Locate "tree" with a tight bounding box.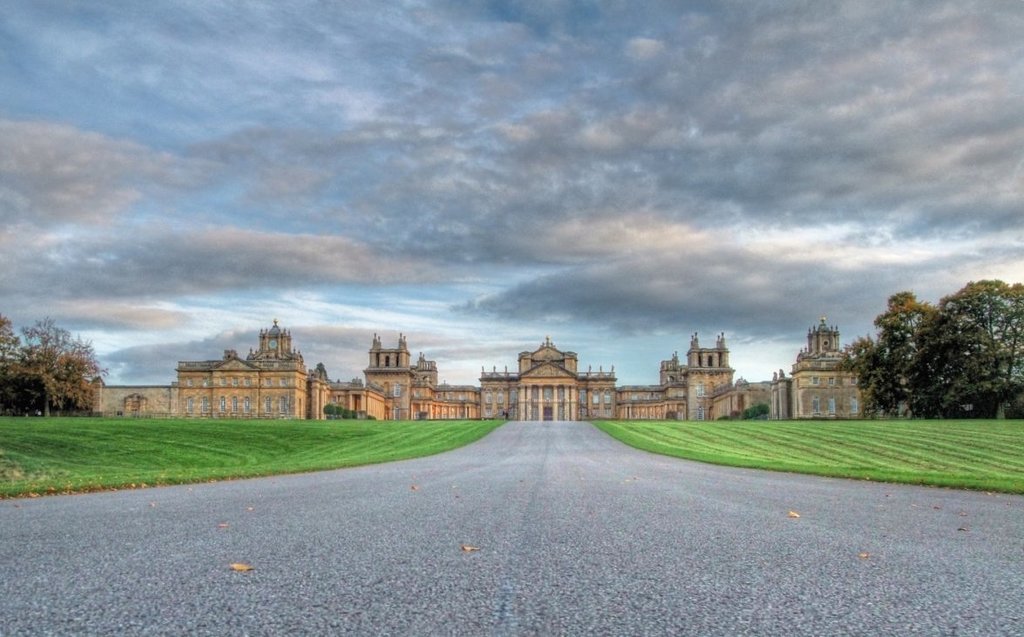
{"left": 0, "top": 318, "right": 26, "bottom": 412}.
